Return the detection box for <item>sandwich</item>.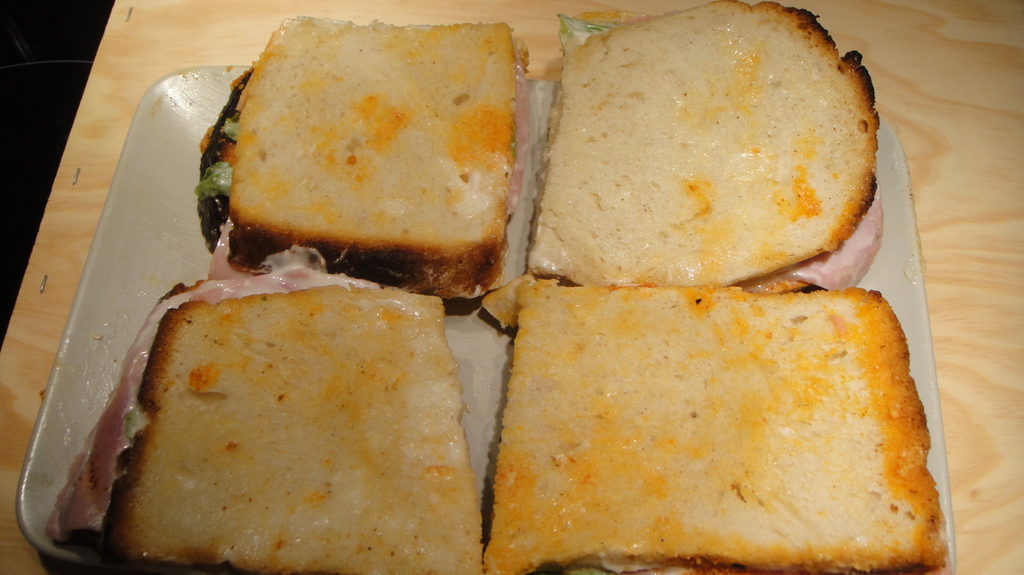
{"left": 200, "top": 8, "right": 528, "bottom": 303}.
